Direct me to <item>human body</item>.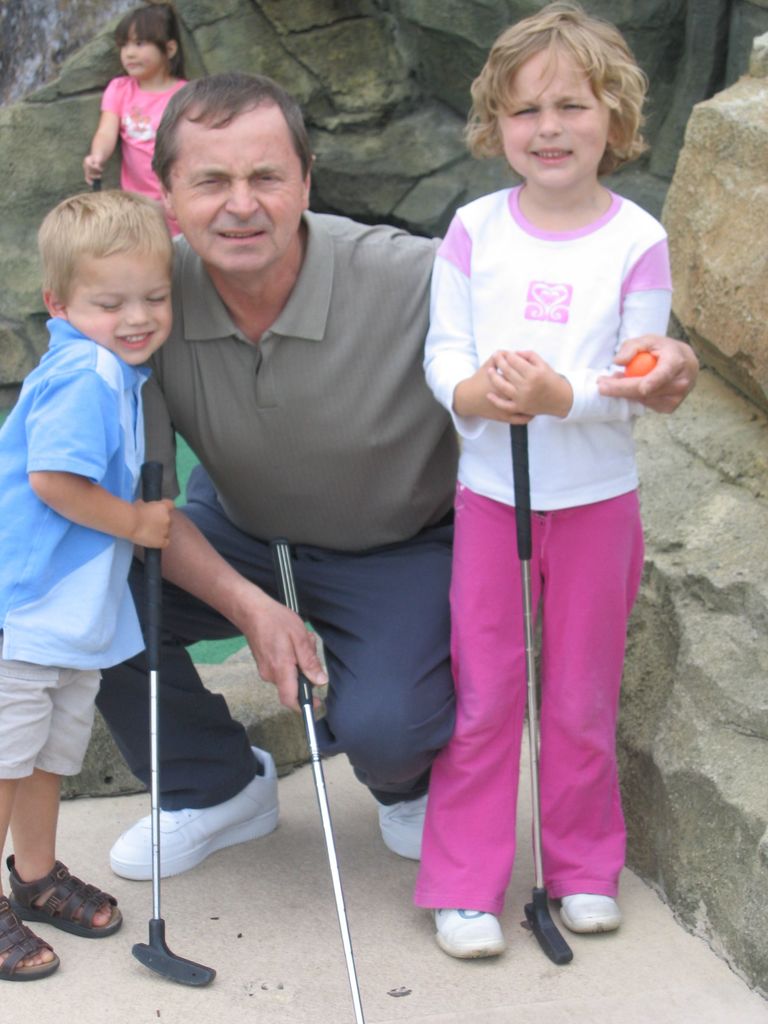
Direction: bbox=(0, 168, 172, 984).
